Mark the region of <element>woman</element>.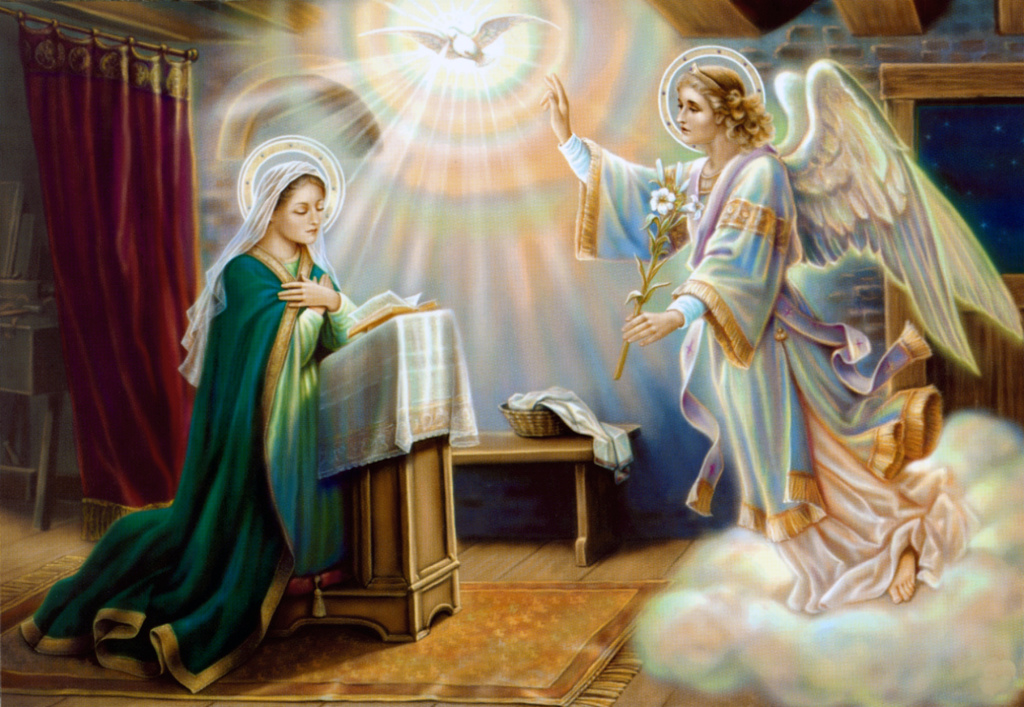
Region: pyautogui.locateOnScreen(537, 73, 983, 620).
